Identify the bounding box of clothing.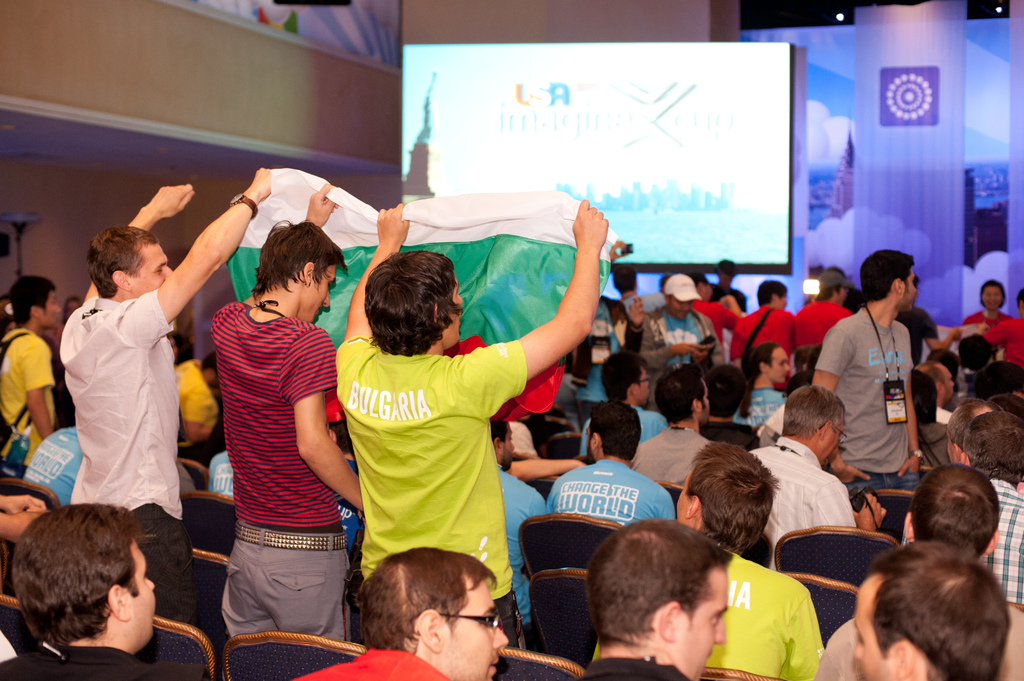
select_region(893, 304, 940, 369).
